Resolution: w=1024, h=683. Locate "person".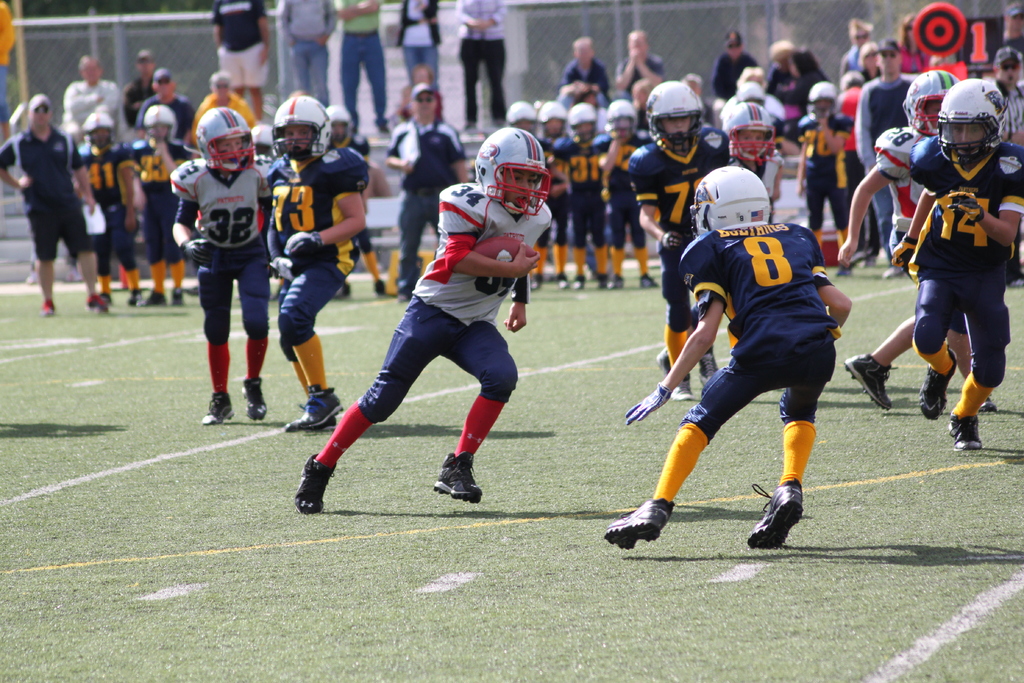
Rect(173, 101, 269, 411).
